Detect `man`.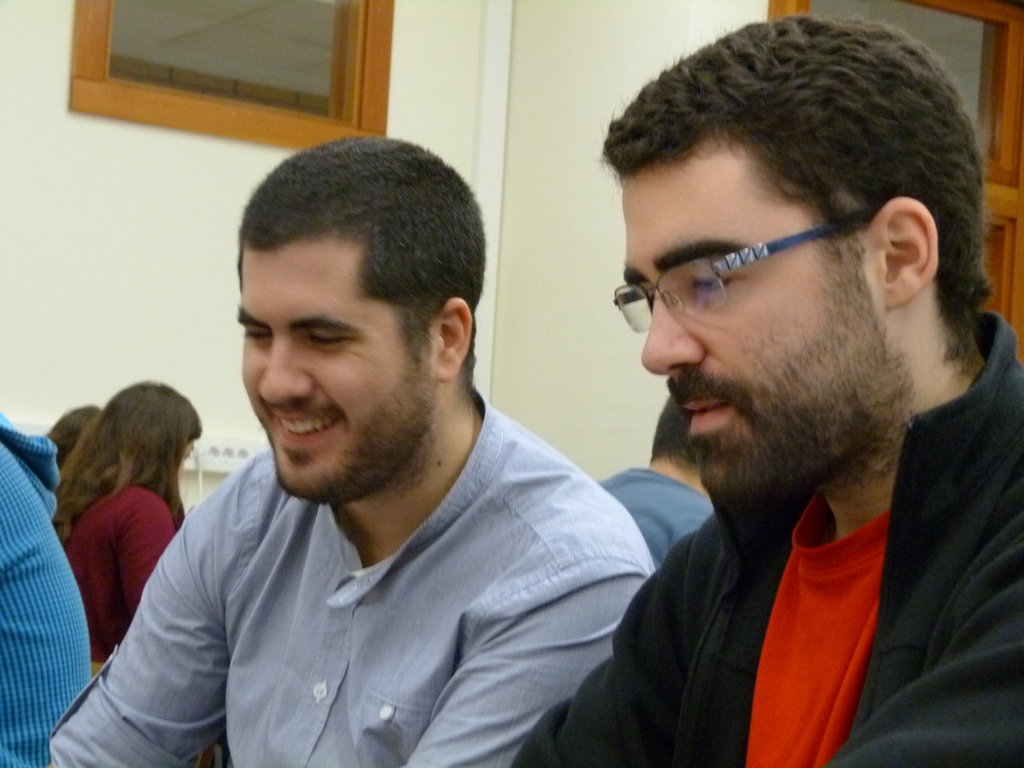
Detected at l=506, t=15, r=1023, b=767.
